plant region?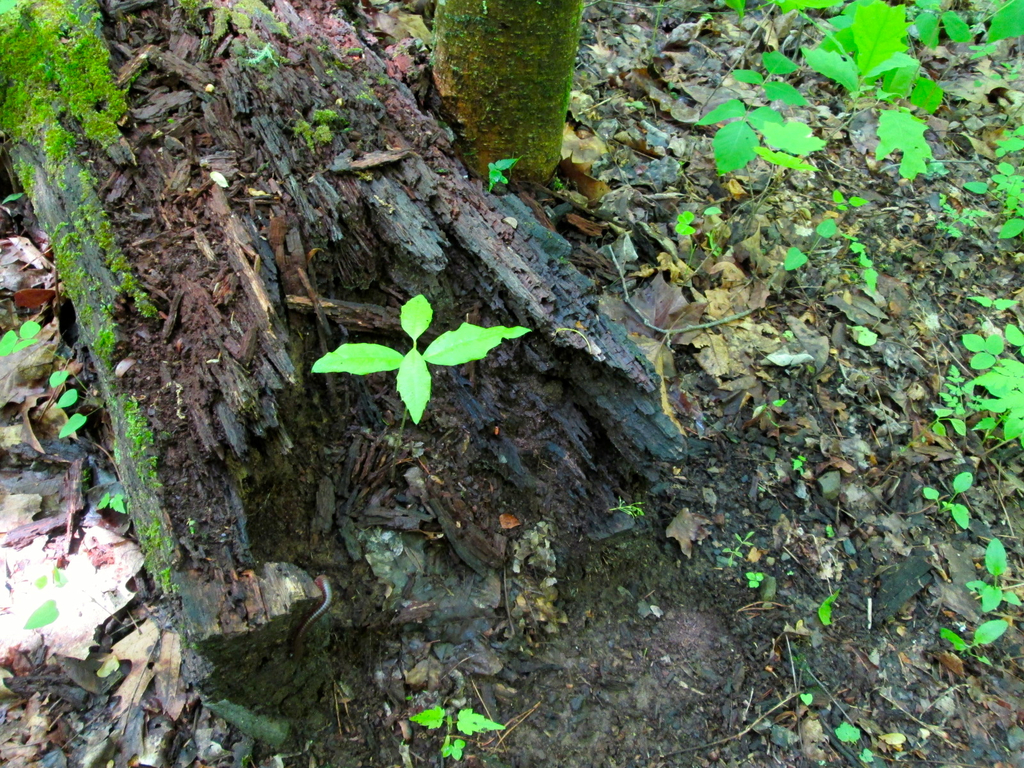
[836, 719, 863, 752]
